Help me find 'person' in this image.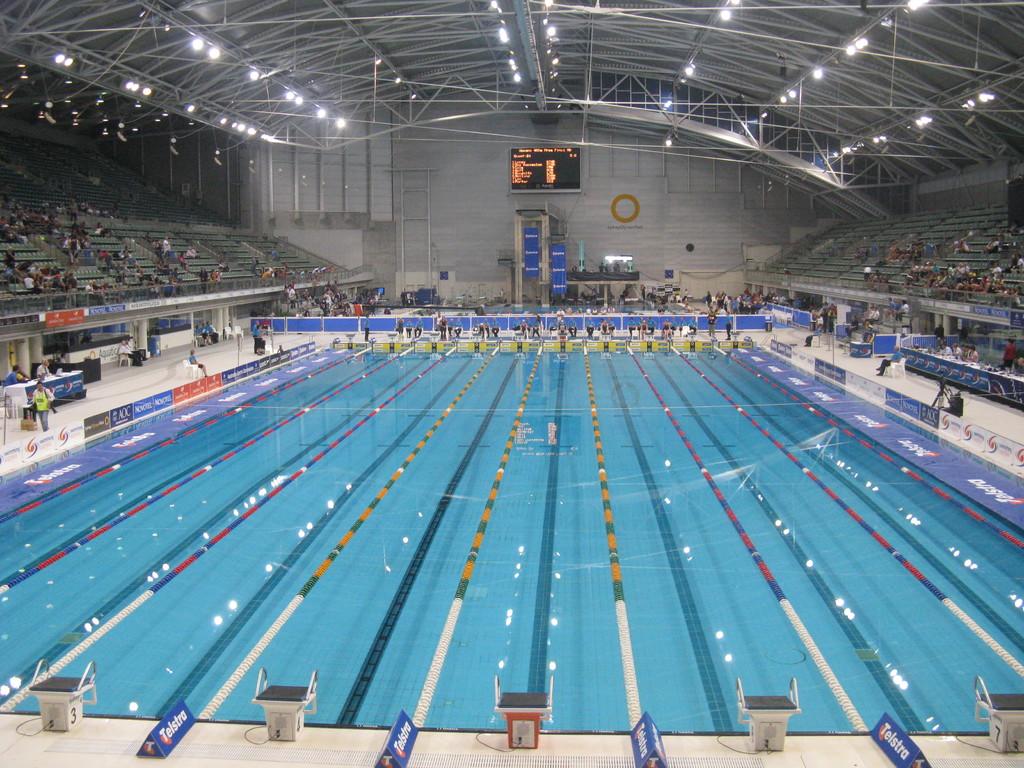
Found it: 62/269/78/308.
